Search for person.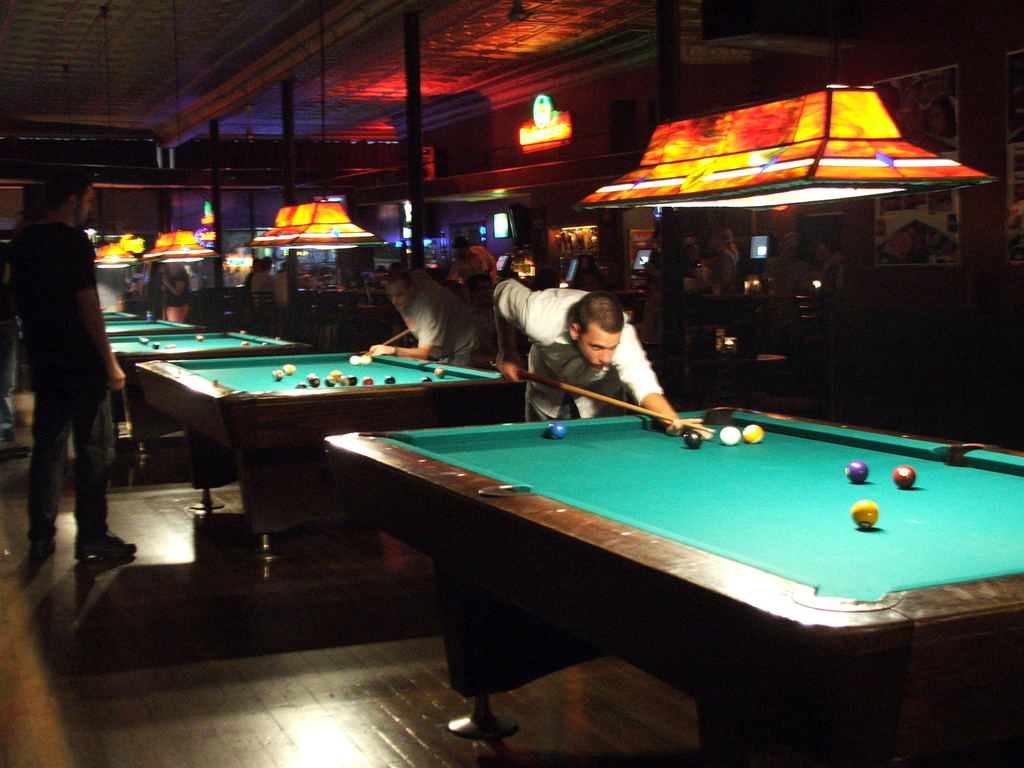
Found at <box>268,260,287,303</box>.
